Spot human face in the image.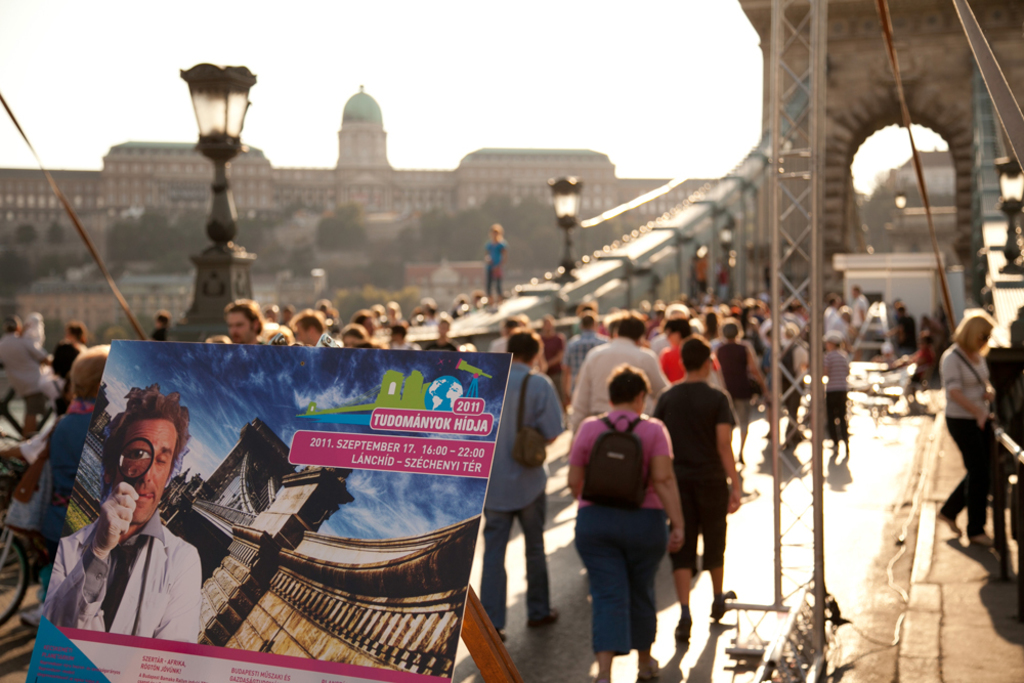
human face found at region(226, 314, 255, 342).
